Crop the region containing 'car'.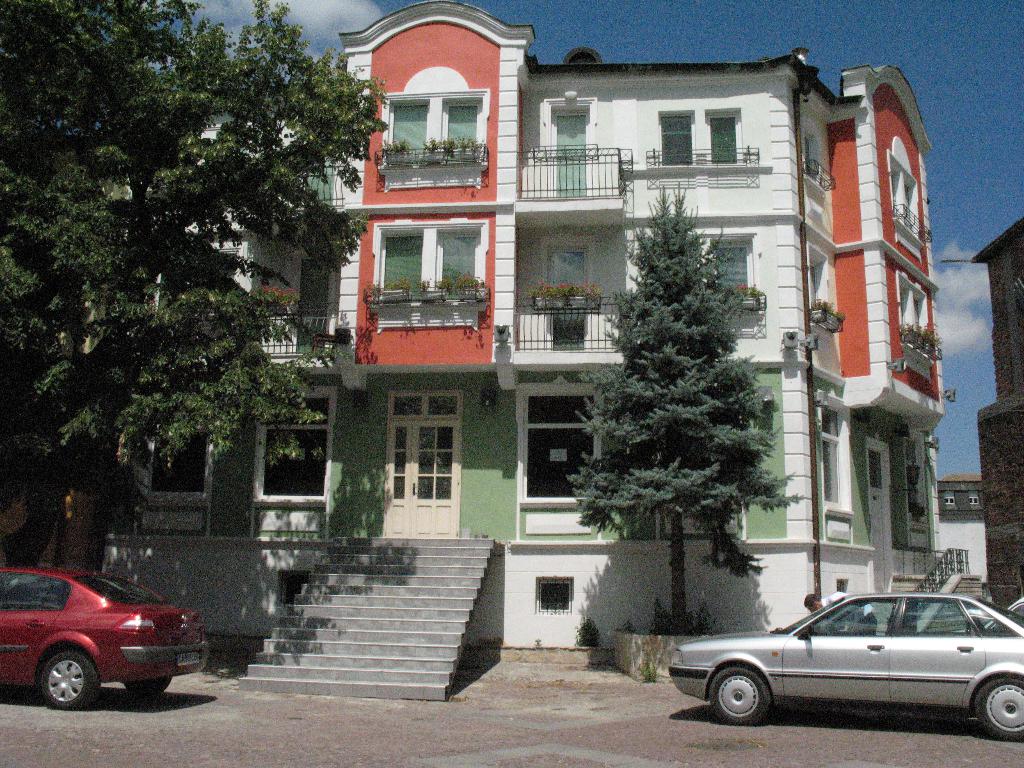
Crop region: bbox(0, 569, 208, 712).
